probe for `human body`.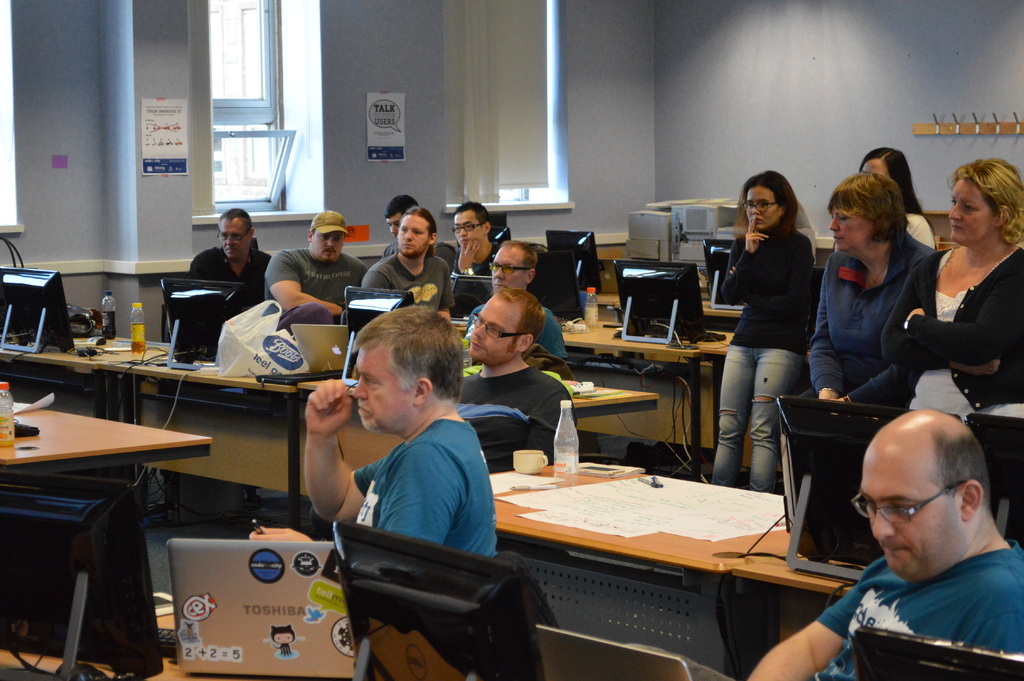
Probe result: [858,145,934,247].
